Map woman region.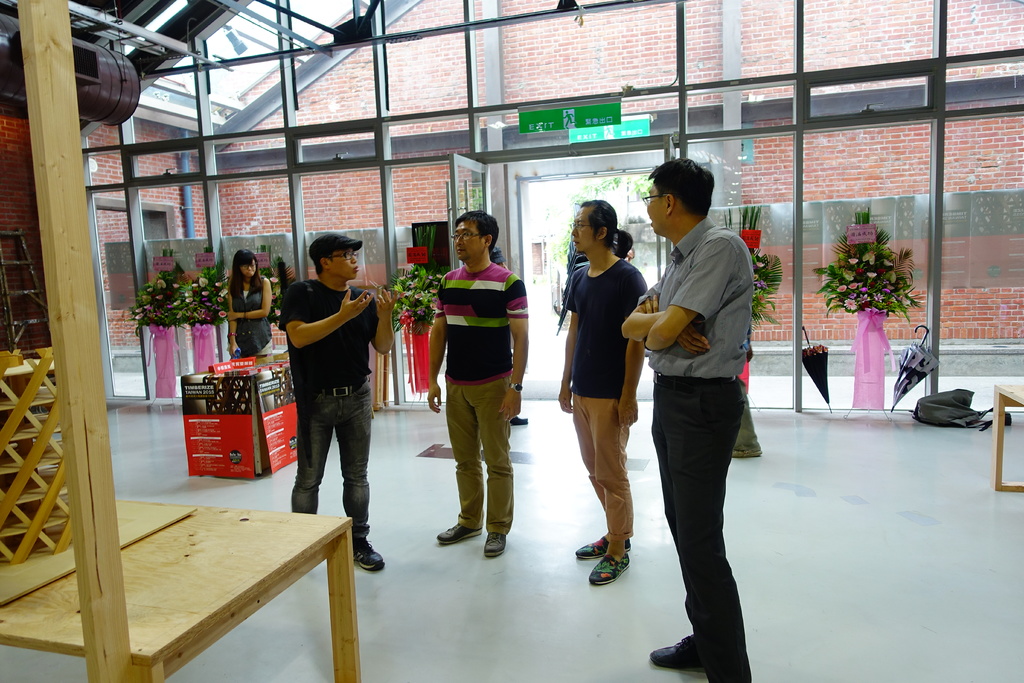
Mapped to left=223, top=247, right=272, bottom=356.
